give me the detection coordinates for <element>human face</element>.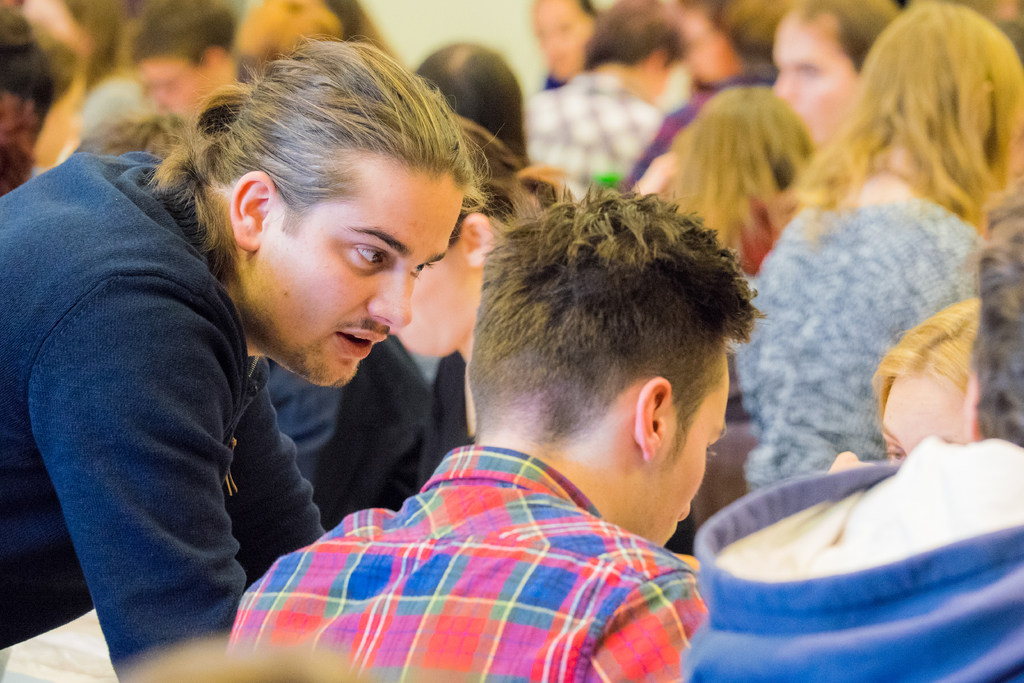
x1=659, y1=355, x2=738, y2=550.
